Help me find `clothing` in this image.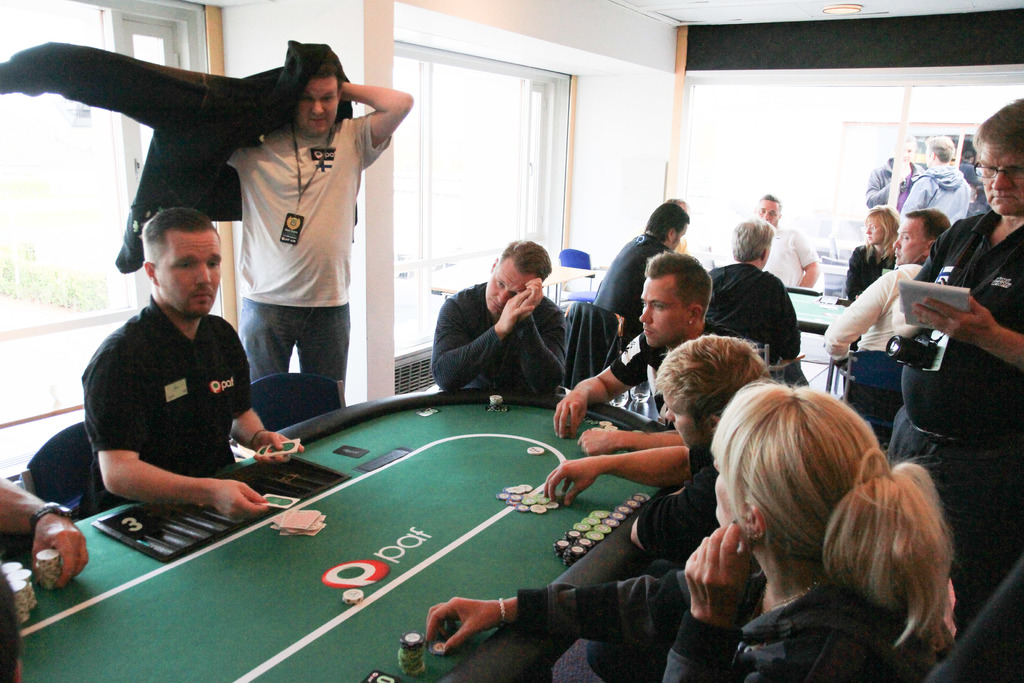
Found it: bbox=(580, 220, 677, 318).
